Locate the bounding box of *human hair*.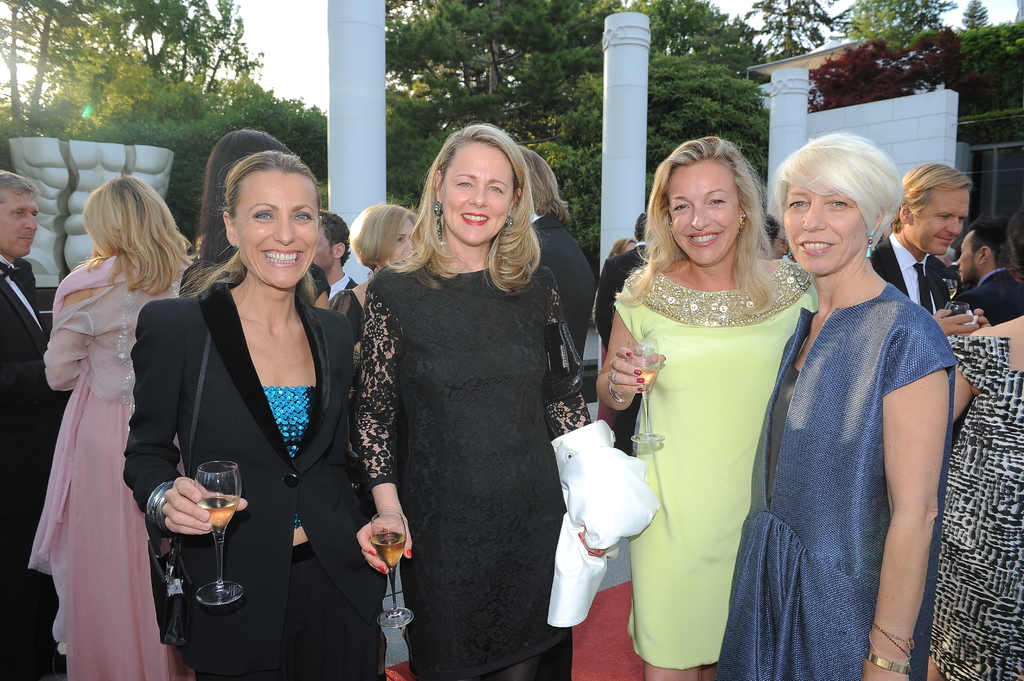
Bounding box: rect(1007, 208, 1023, 280).
